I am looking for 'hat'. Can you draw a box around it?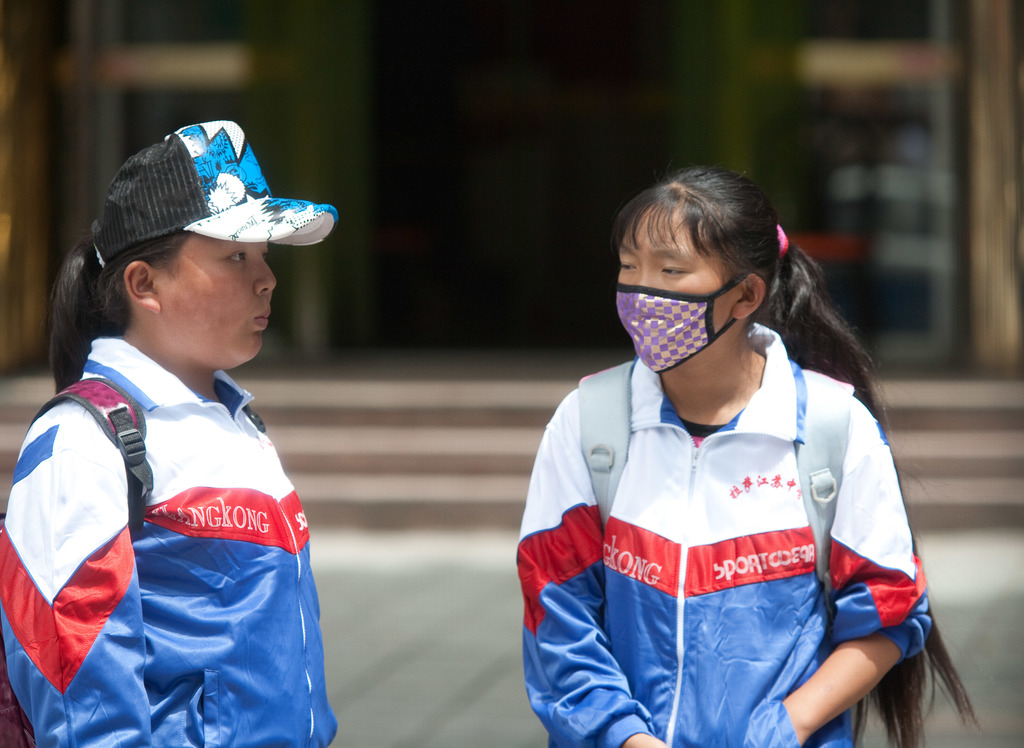
Sure, the bounding box is x1=93 y1=120 x2=344 y2=250.
